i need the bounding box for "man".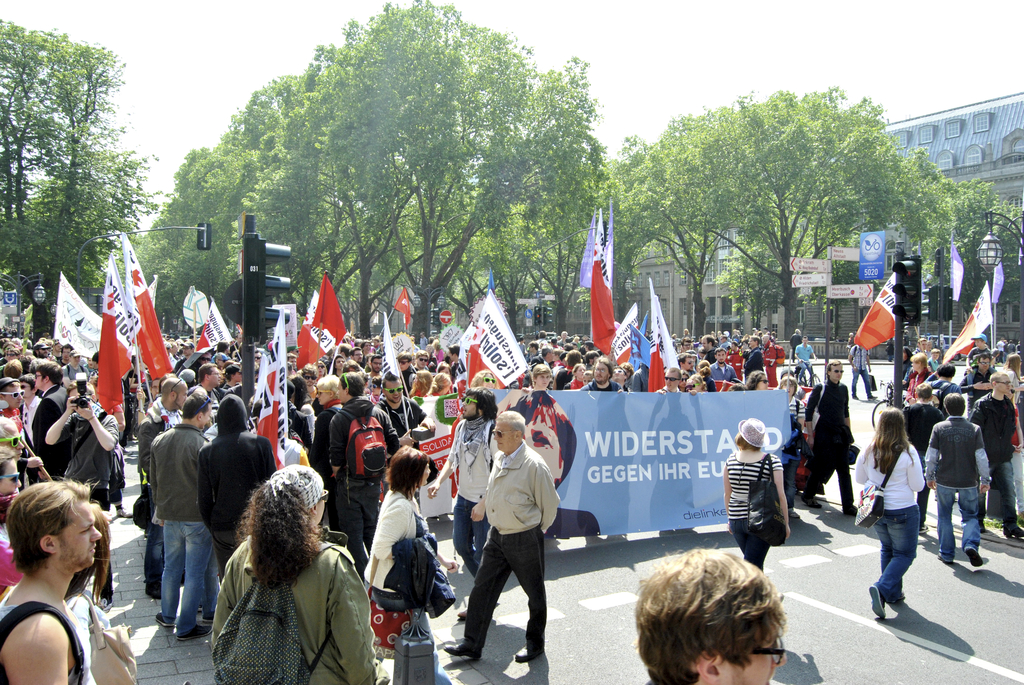
Here it is: bbox=[380, 372, 422, 452].
